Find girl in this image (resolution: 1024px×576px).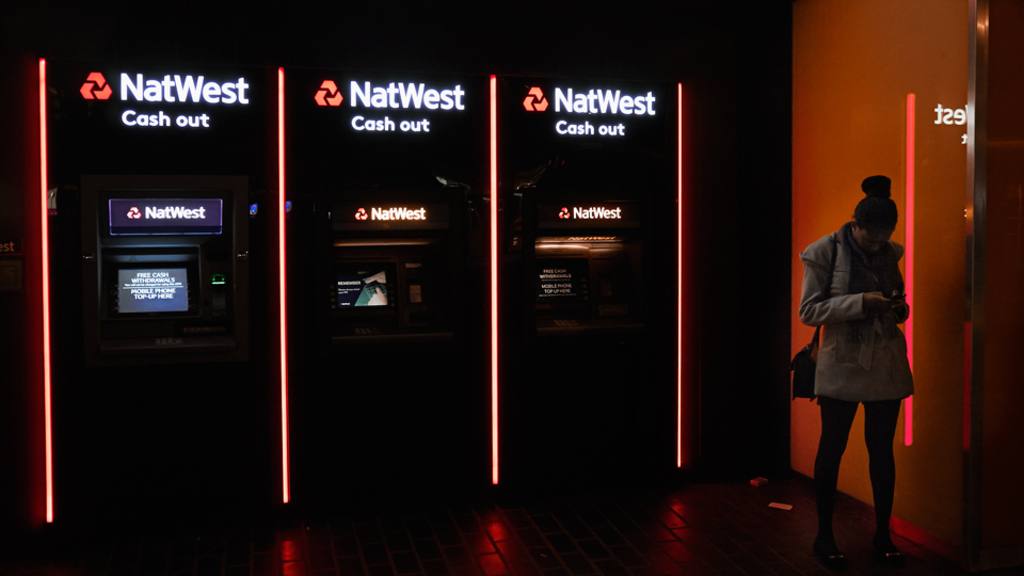
(x1=782, y1=172, x2=938, y2=559).
